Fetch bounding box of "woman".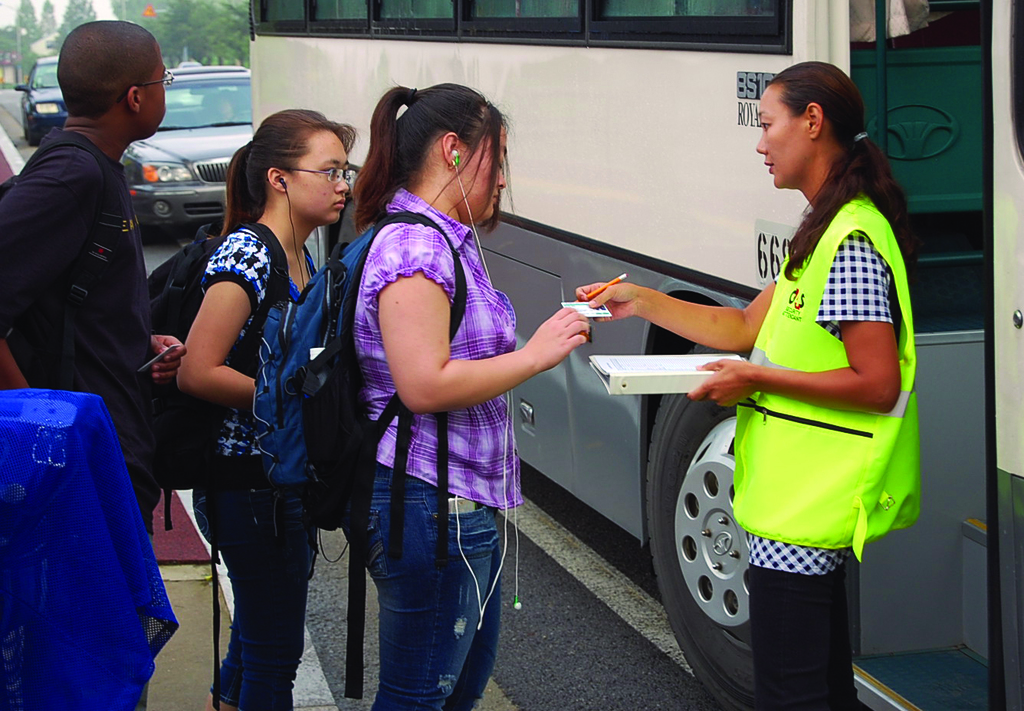
Bbox: l=332, t=92, r=557, b=693.
